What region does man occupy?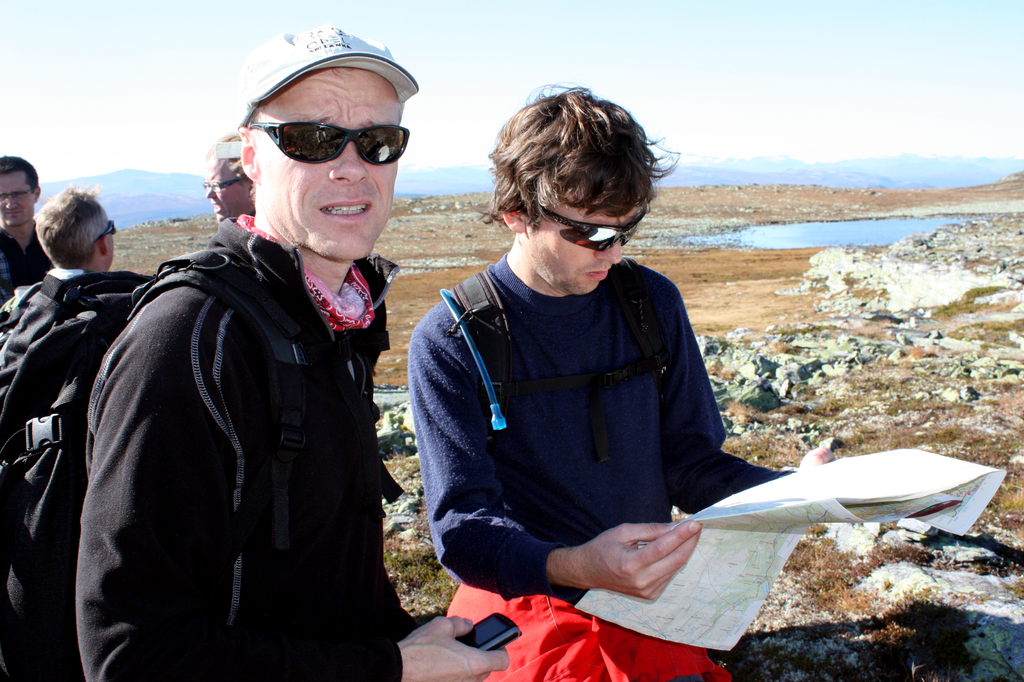
x1=58 y1=74 x2=444 y2=671.
